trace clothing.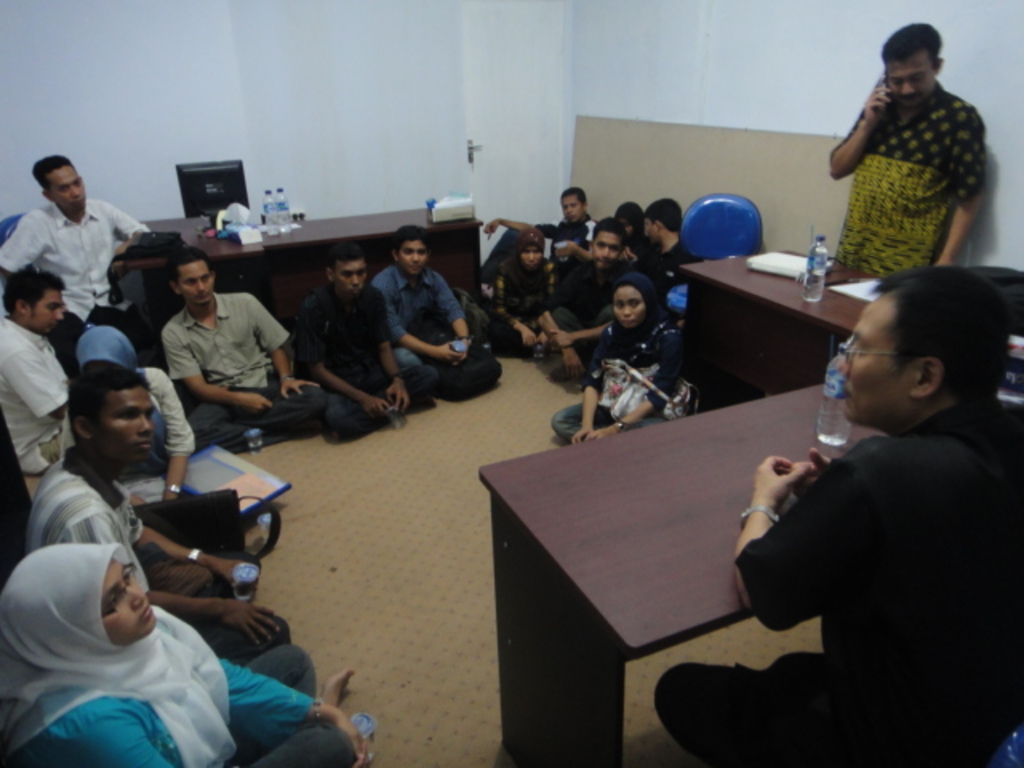
Traced to 0,202,162,366.
